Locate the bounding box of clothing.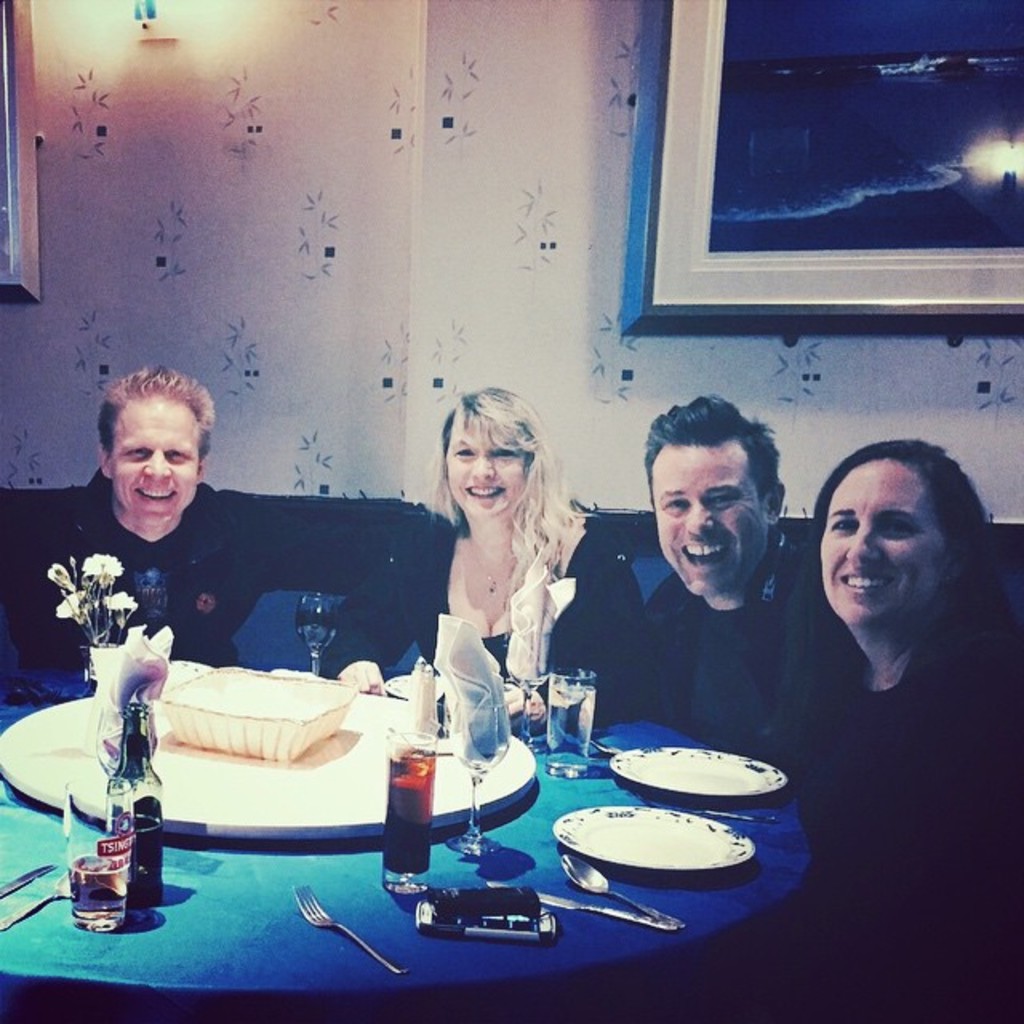
Bounding box: {"left": 778, "top": 624, "right": 1022, "bottom": 1022}.
